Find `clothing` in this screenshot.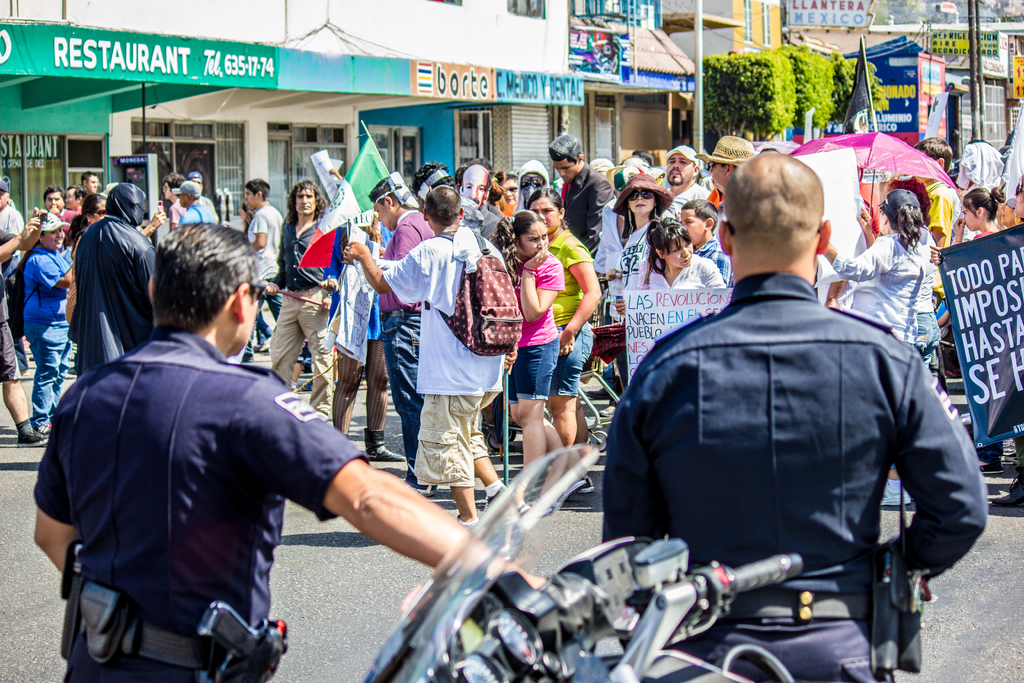
The bounding box for `clothing` is BBox(39, 324, 392, 682).
